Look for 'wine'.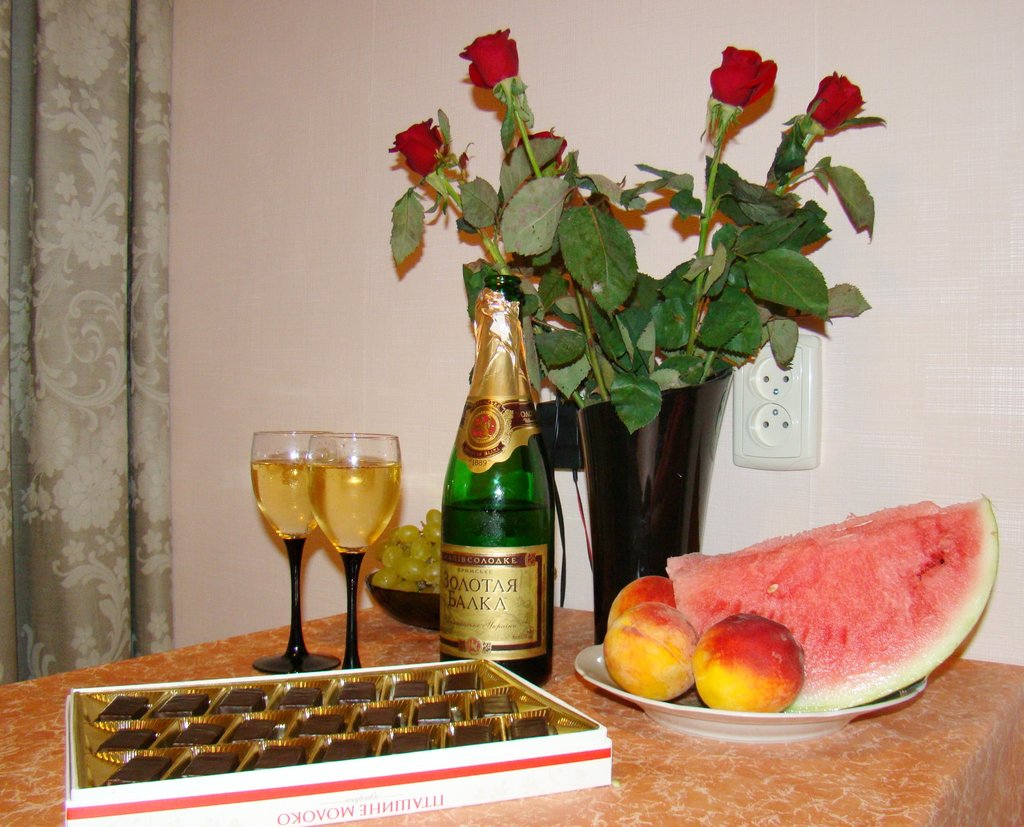
Found: 252/456/319/543.
